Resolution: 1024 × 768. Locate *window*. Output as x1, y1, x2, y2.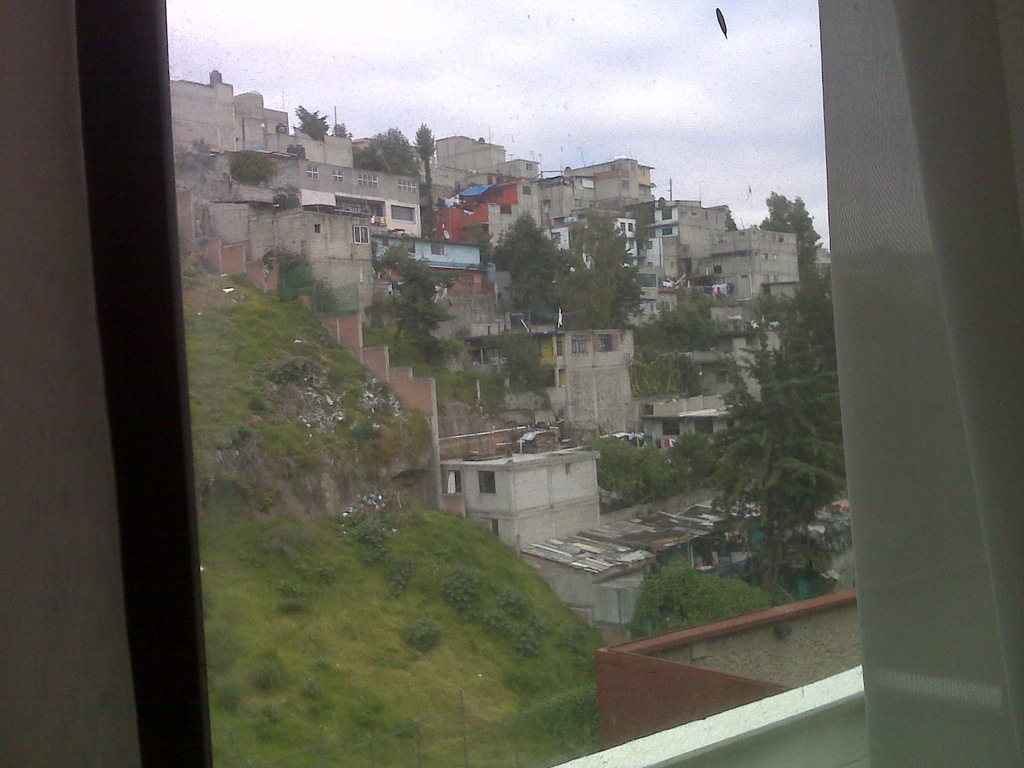
444, 468, 461, 493.
